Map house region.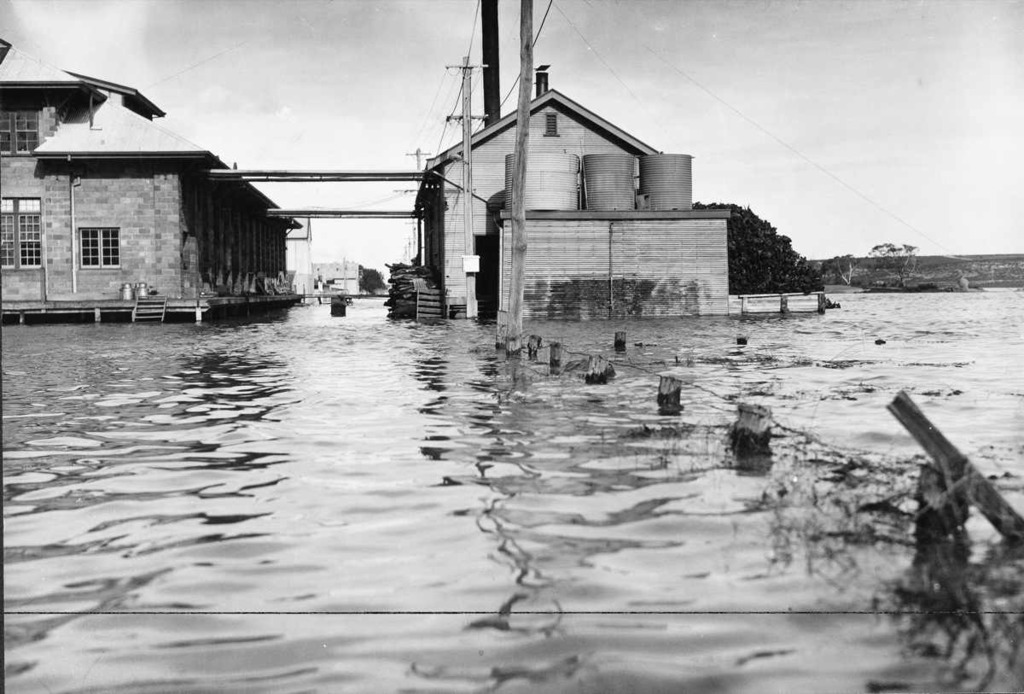
Mapped to crop(314, 259, 364, 290).
